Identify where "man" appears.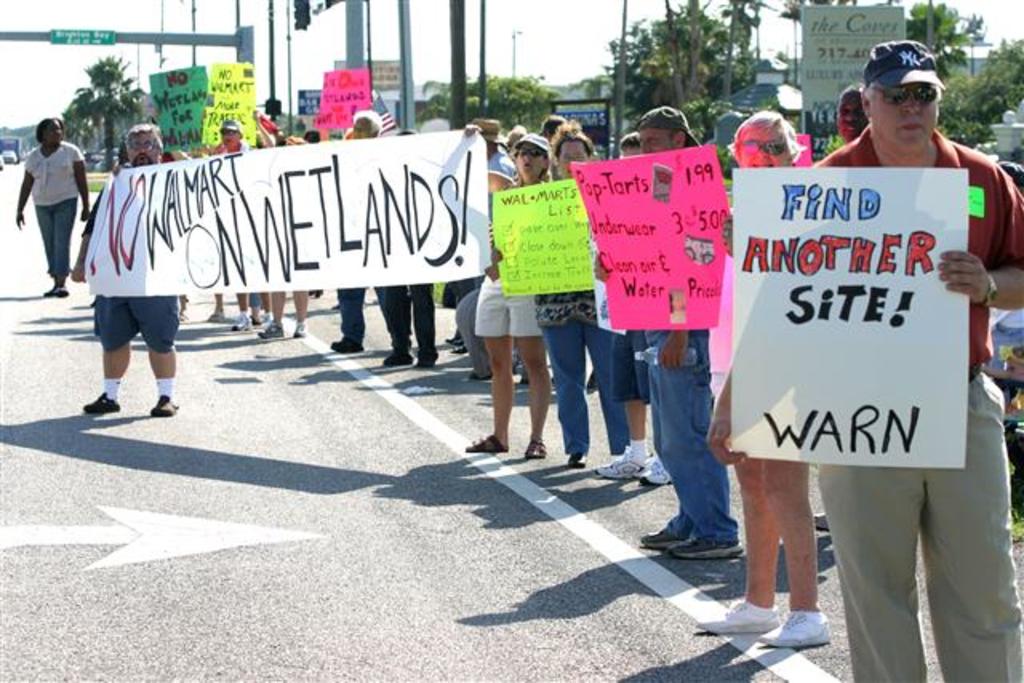
Appears at [left=634, top=110, right=726, bottom=555].
